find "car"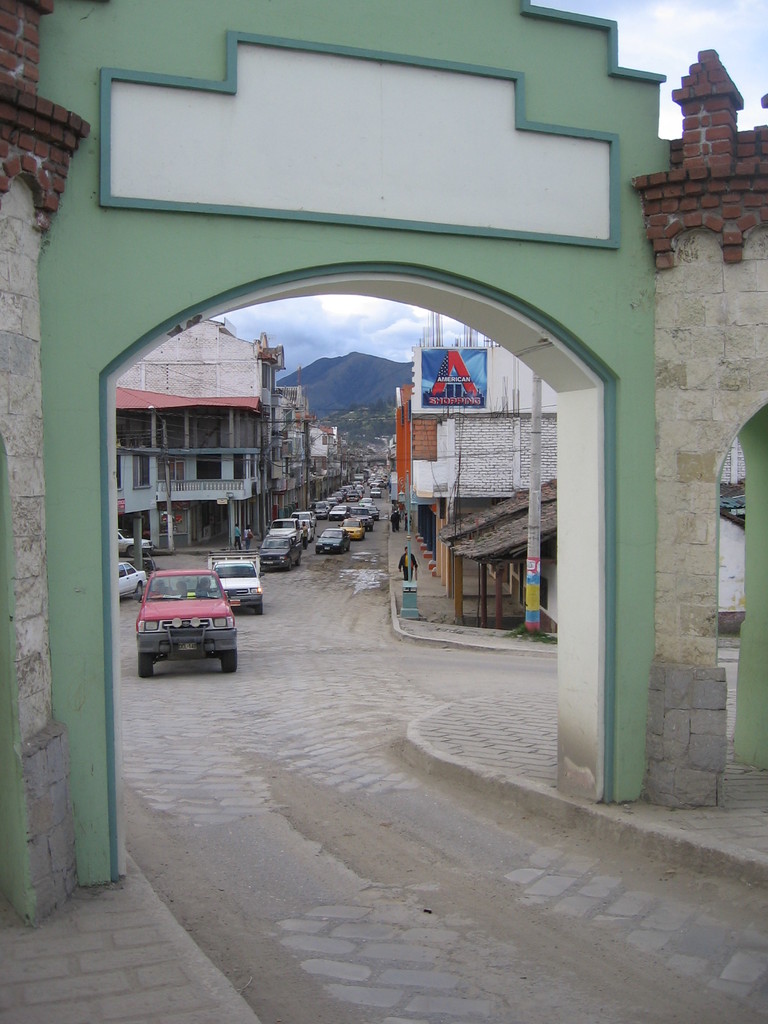
119/527/154/557
